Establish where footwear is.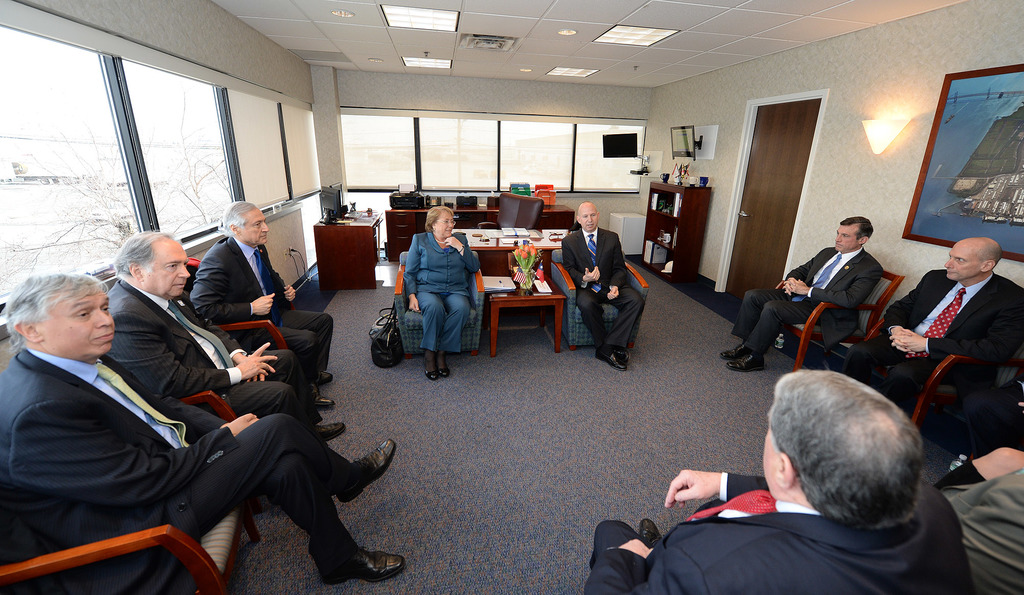
Established at detection(316, 545, 410, 586).
